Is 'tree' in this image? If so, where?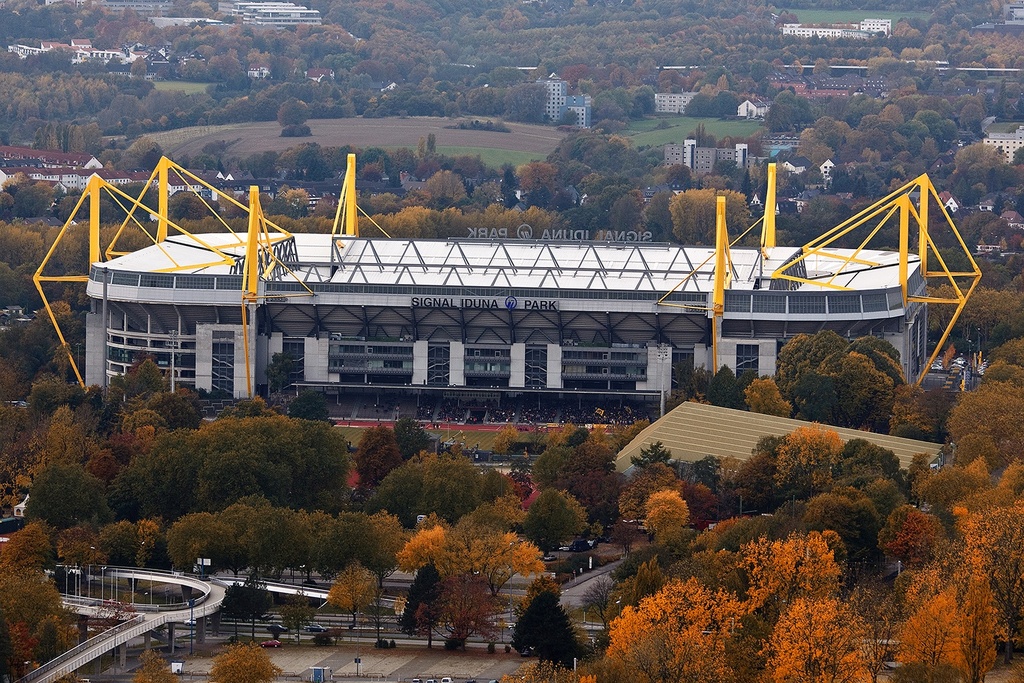
Yes, at [363,148,406,178].
